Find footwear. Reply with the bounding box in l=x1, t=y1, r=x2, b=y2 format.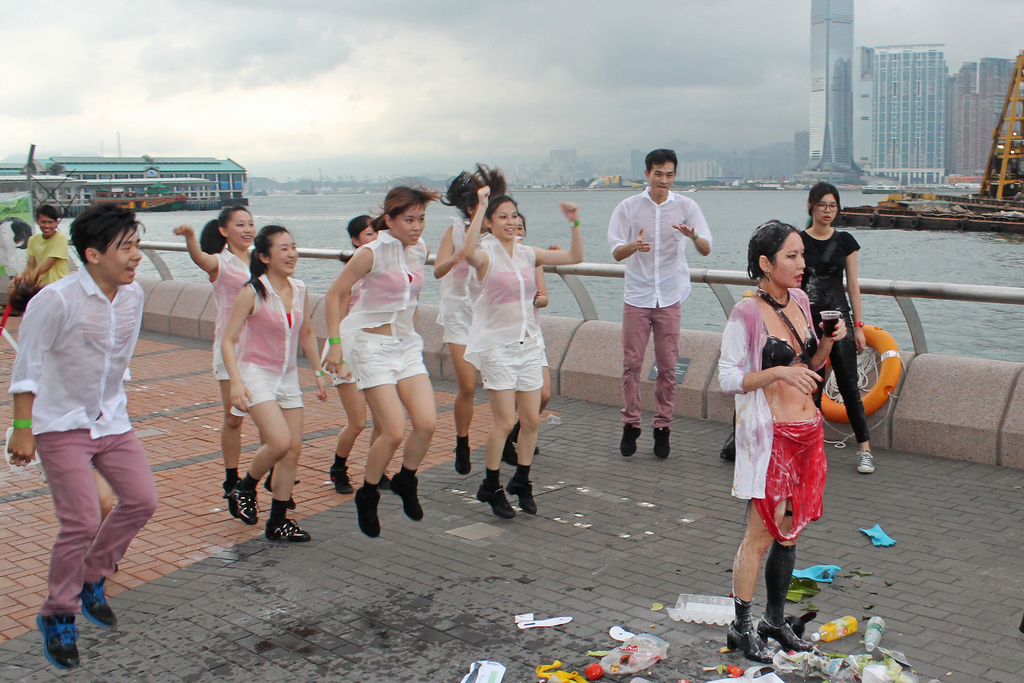
l=746, t=616, r=805, b=652.
